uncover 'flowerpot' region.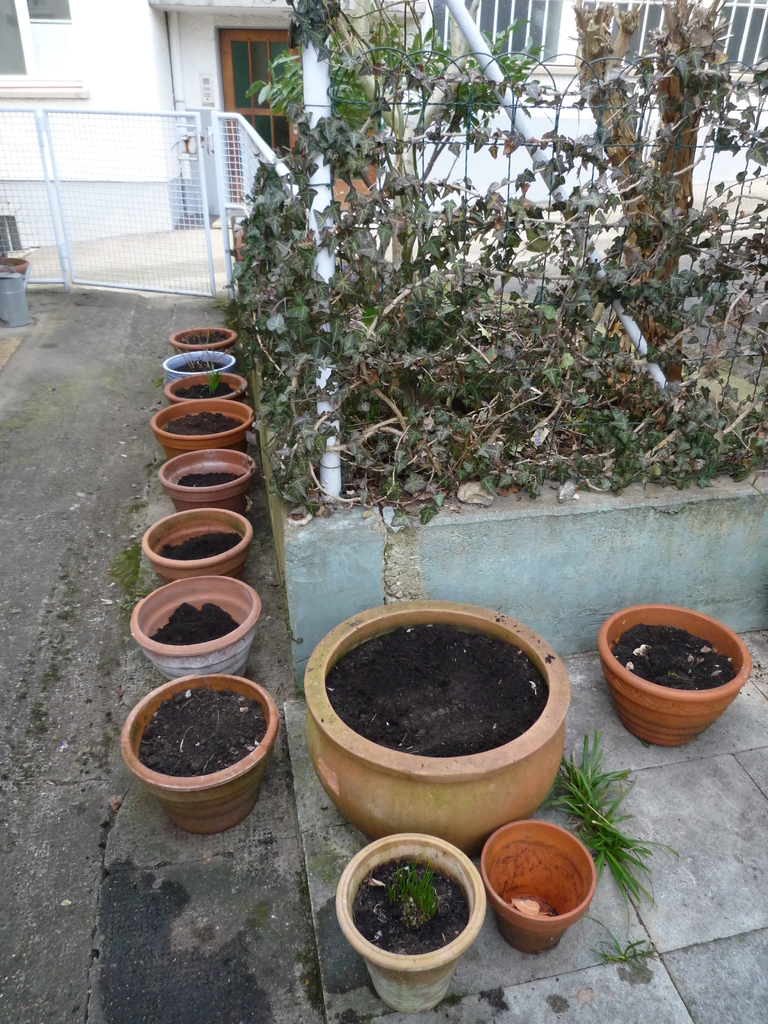
Uncovered: [481,822,590,958].
